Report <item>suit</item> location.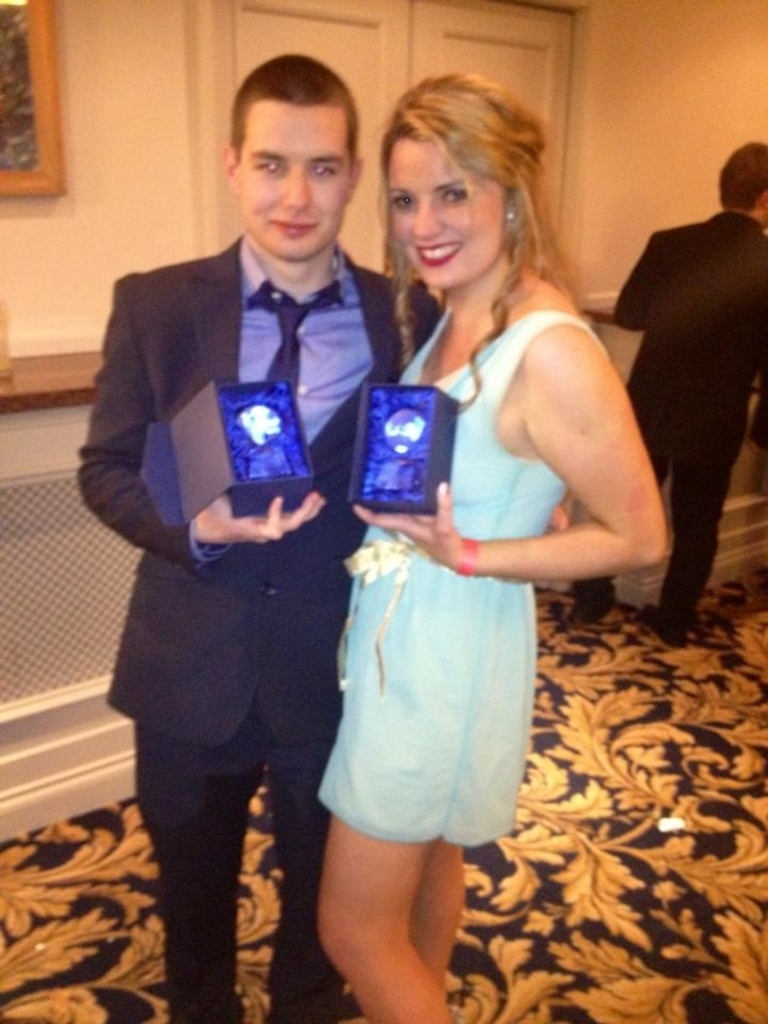
Report: [572, 215, 767, 622].
